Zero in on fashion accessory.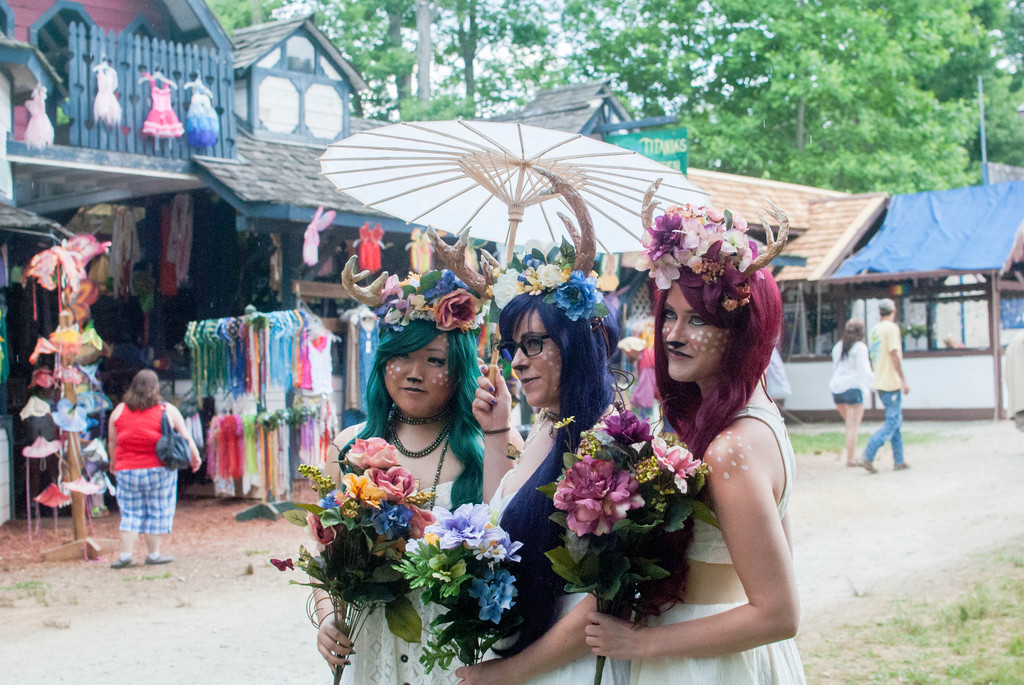
Zeroed in: (477,430,513,434).
